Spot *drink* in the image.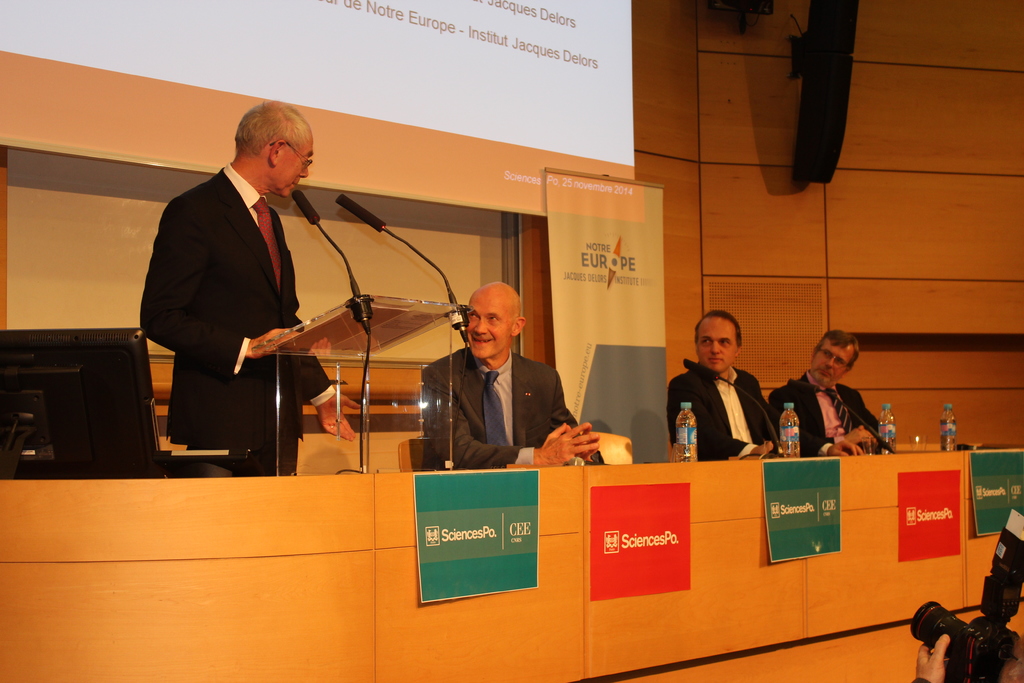
*drink* found at locate(674, 400, 698, 460).
